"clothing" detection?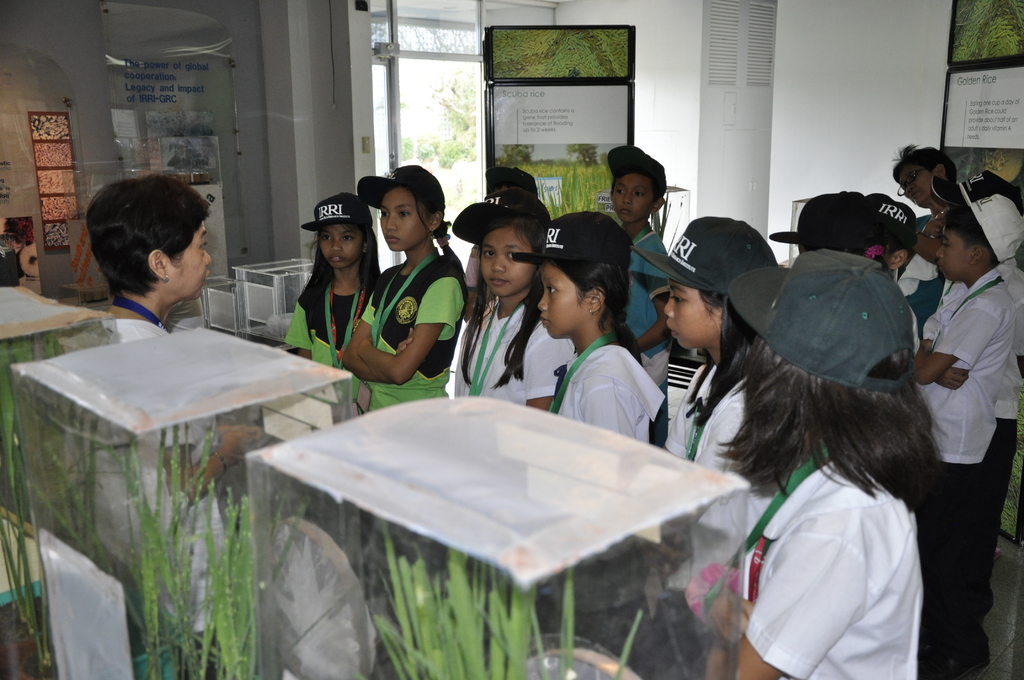
BBox(925, 277, 972, 350)
